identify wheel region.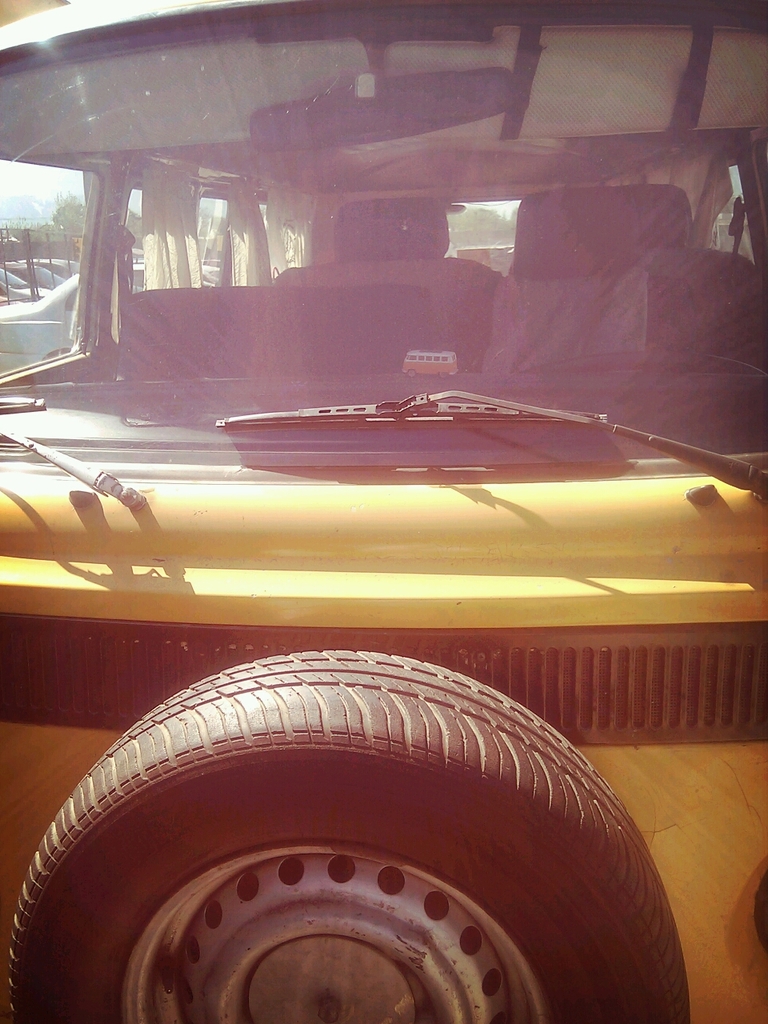
Region: box=[22, 702, 693, 1020].
